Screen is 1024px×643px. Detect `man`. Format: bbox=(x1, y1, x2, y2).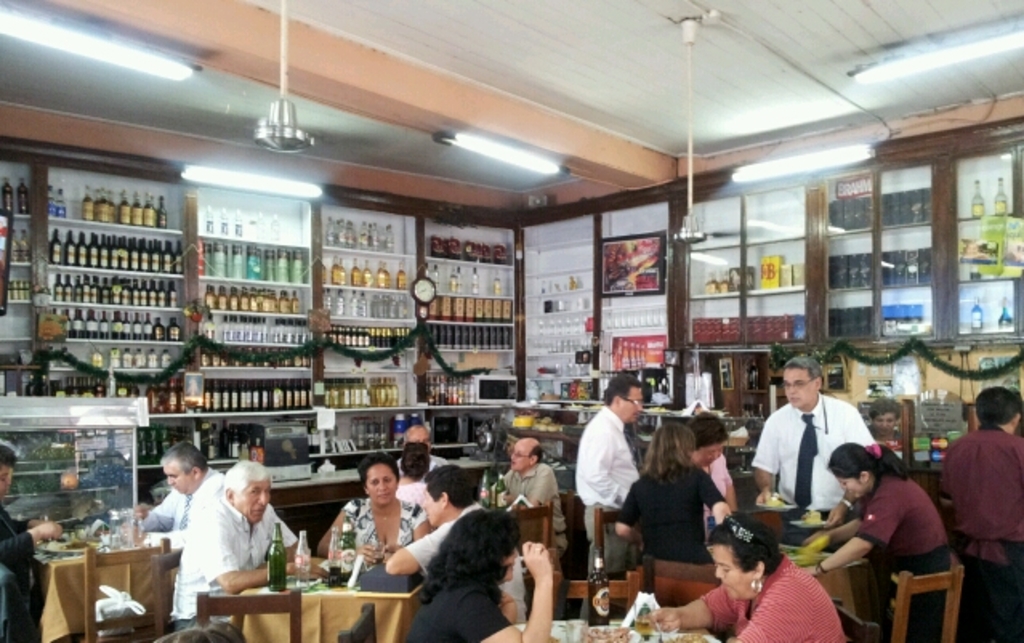
bbox=(385, 465, 529, 625).
